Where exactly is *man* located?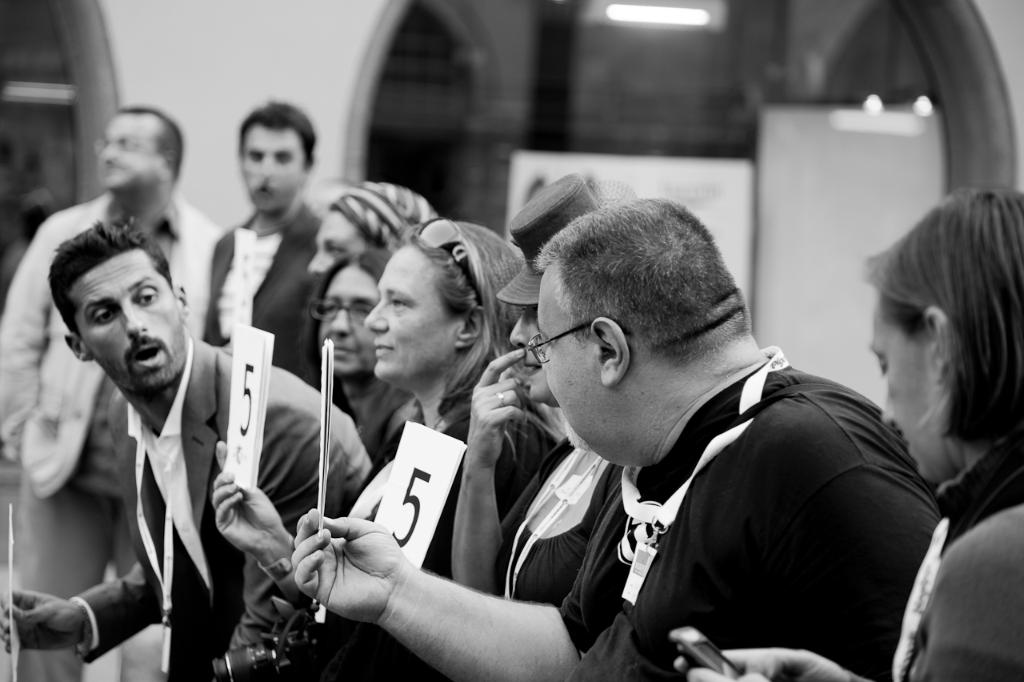
Its bounding box is rect(0, 217, 370, 681).
